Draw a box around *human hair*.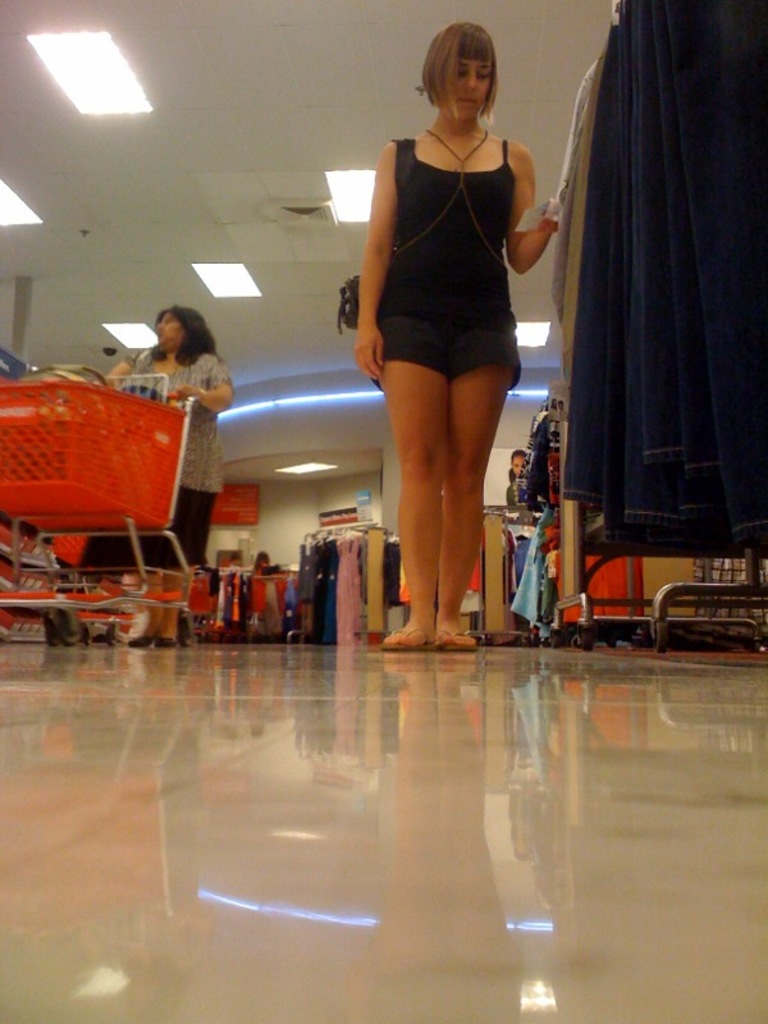
locate(147, 301, 220, 367).
